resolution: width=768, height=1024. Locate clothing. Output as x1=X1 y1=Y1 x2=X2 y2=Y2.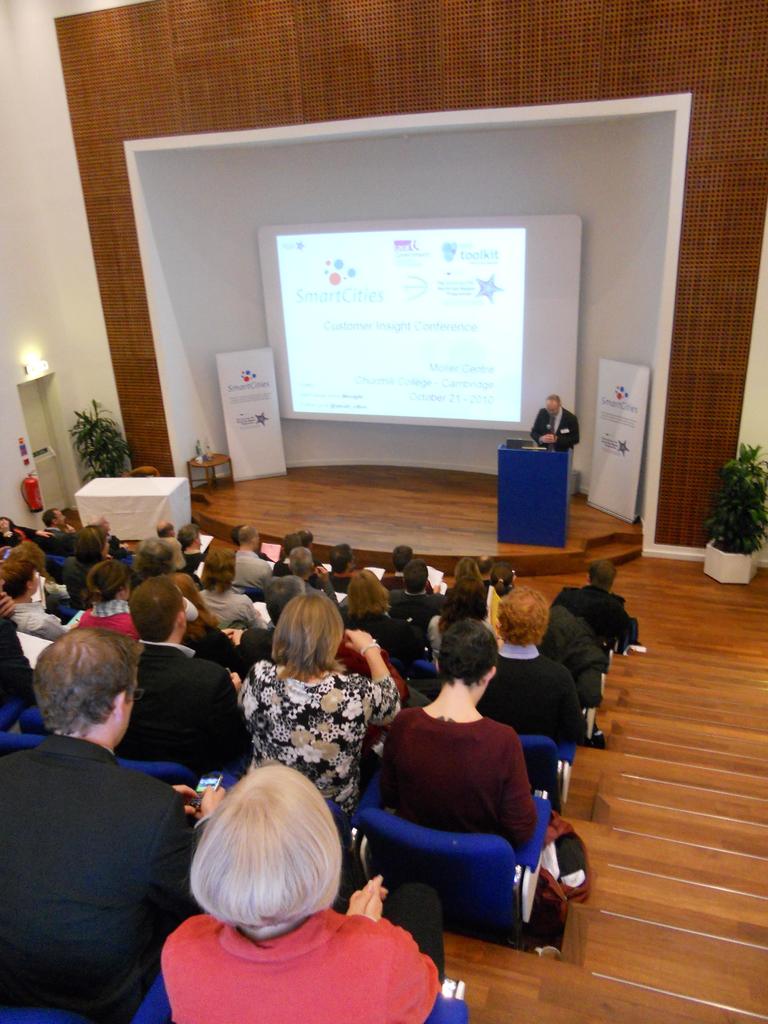
x1=531 y1=404 x2=585 y2=452.
